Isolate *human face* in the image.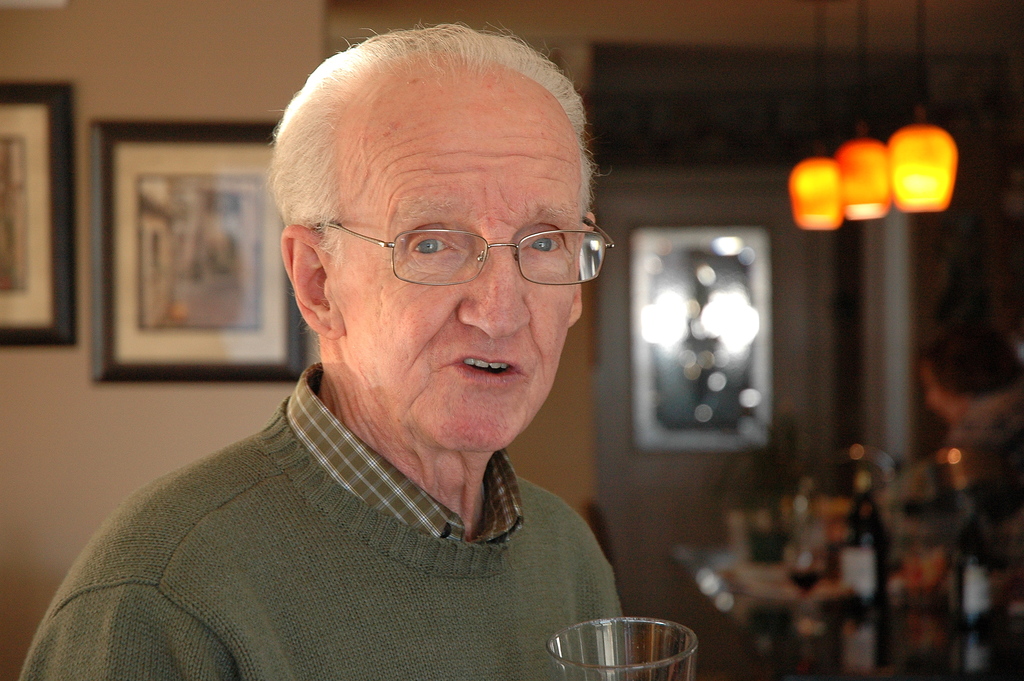
Isolated region: (left=336, top=72, right=580, bottom=447).
